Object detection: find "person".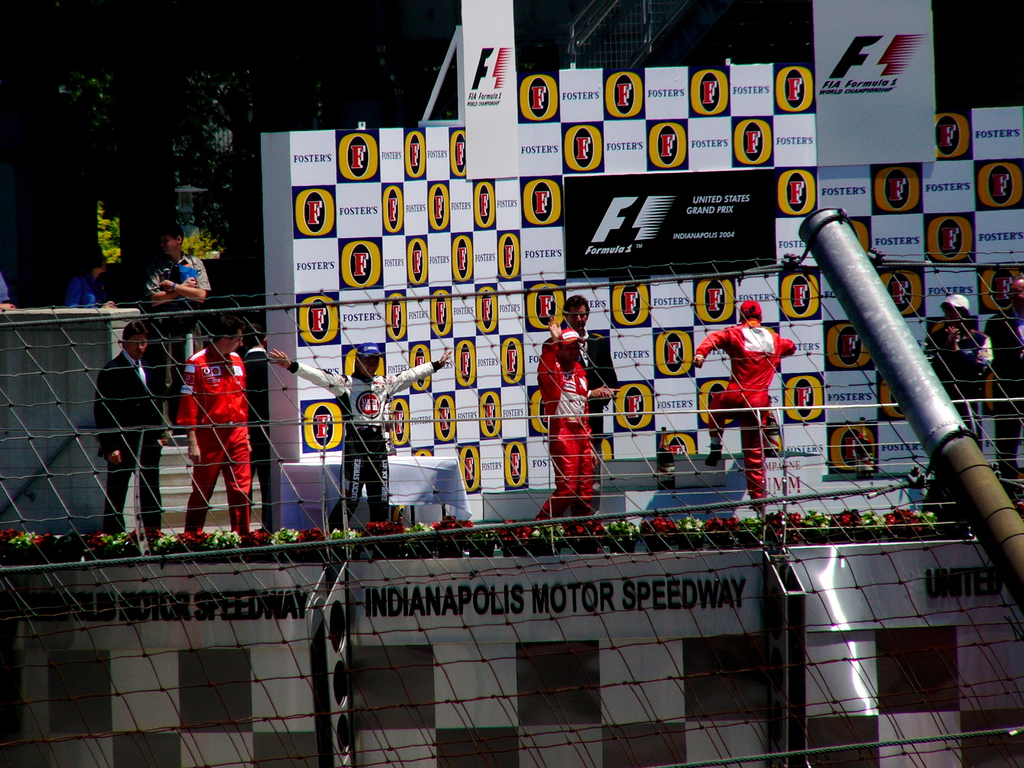
(269, 342, 455, 535).
